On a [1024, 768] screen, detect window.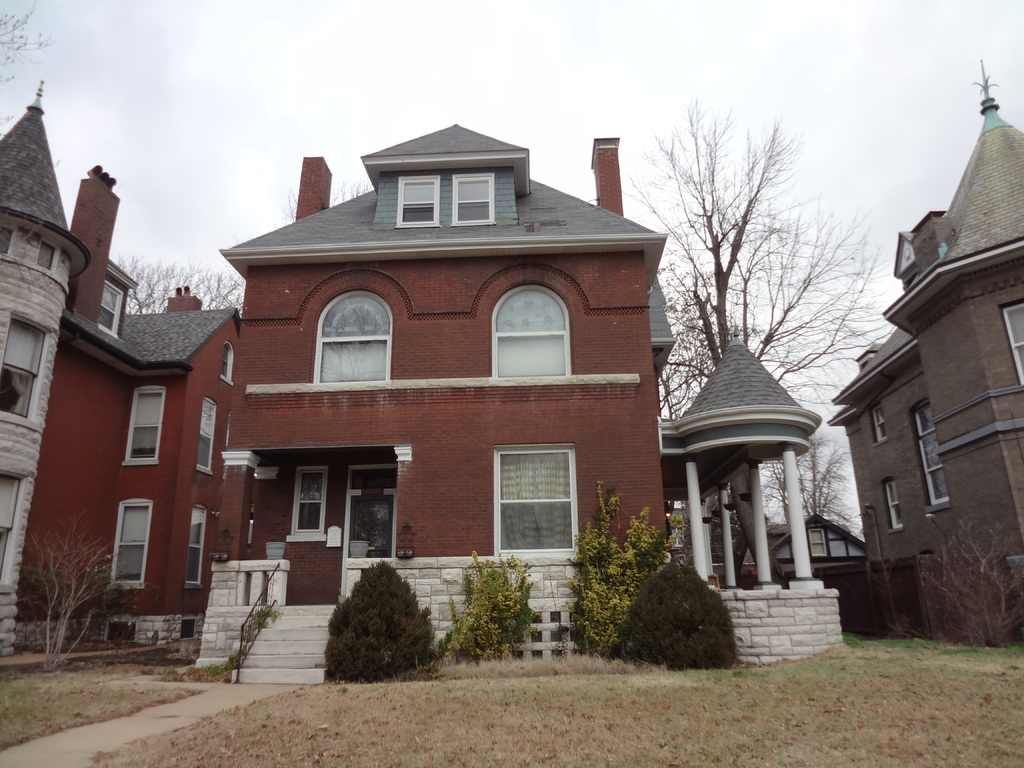
[left=1006, top=298, right=1023, bottom=385].
